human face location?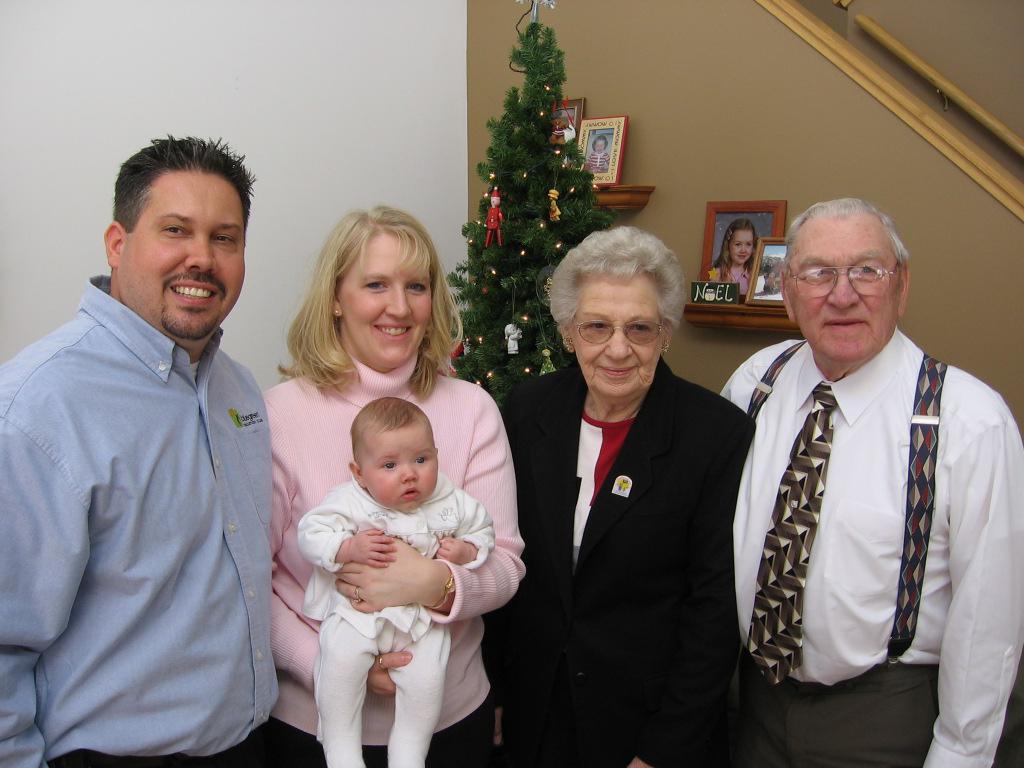
<bbox>339, 238, 435, 370</bbox>
